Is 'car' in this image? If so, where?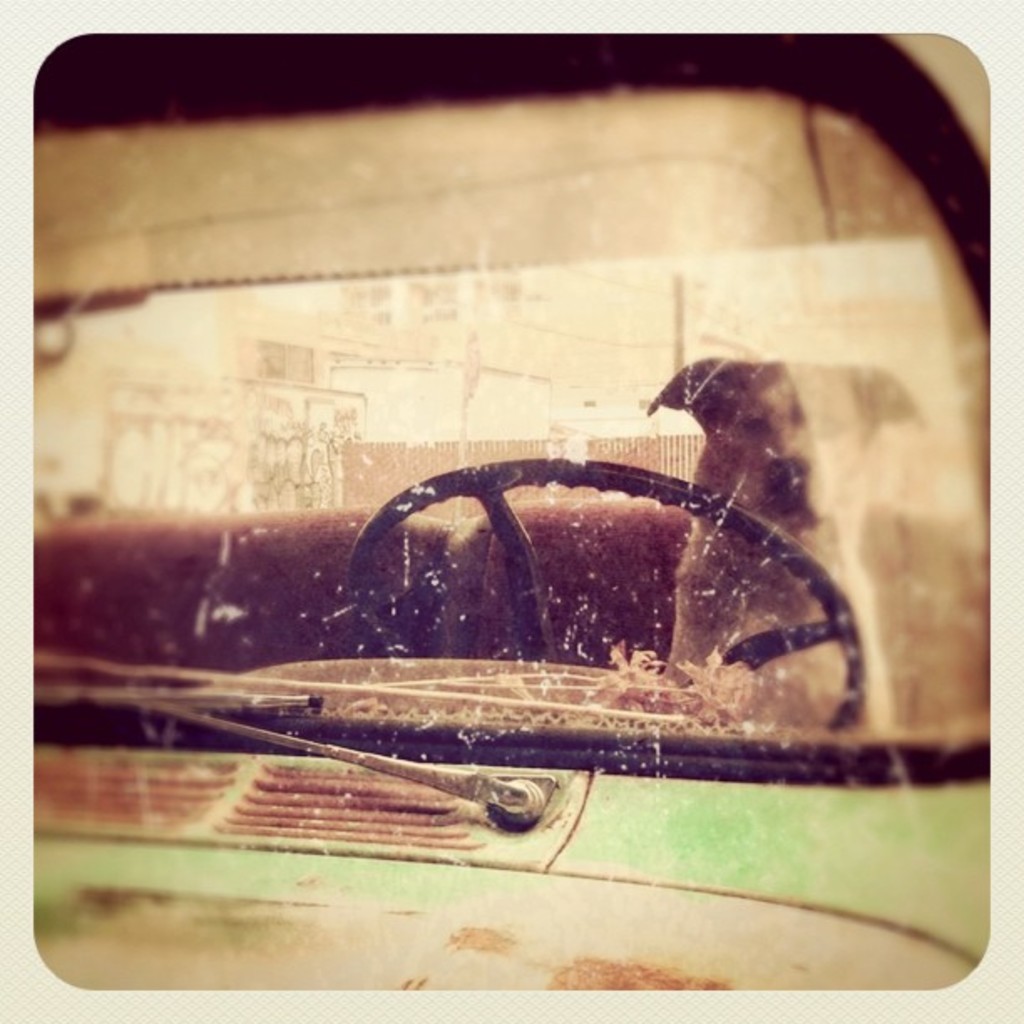
Yes, at {"x1": 32, "y1": 27, "x2": 997, "y2": 999}.
